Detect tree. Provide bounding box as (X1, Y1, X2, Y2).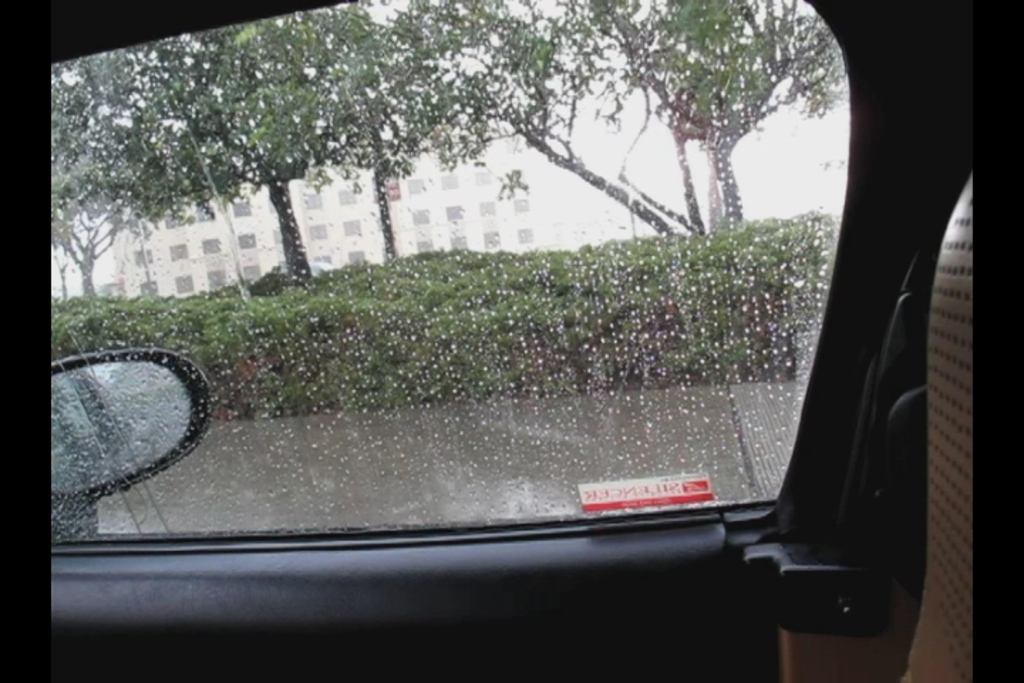
(142, 4, 358, 287).
